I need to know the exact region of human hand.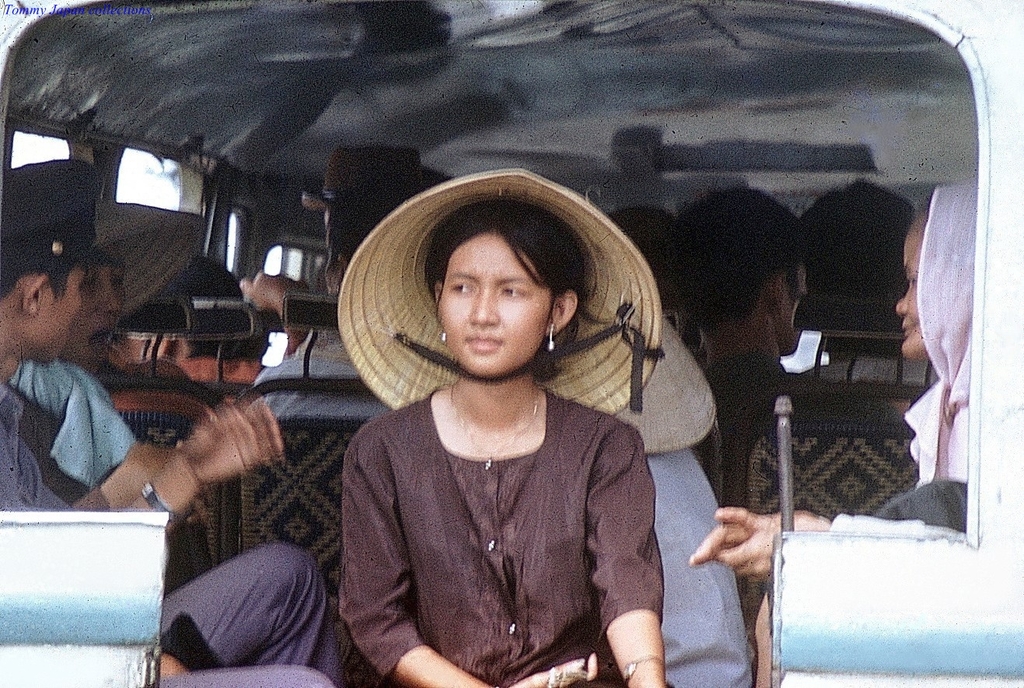
Region: 237,271,309,313.
